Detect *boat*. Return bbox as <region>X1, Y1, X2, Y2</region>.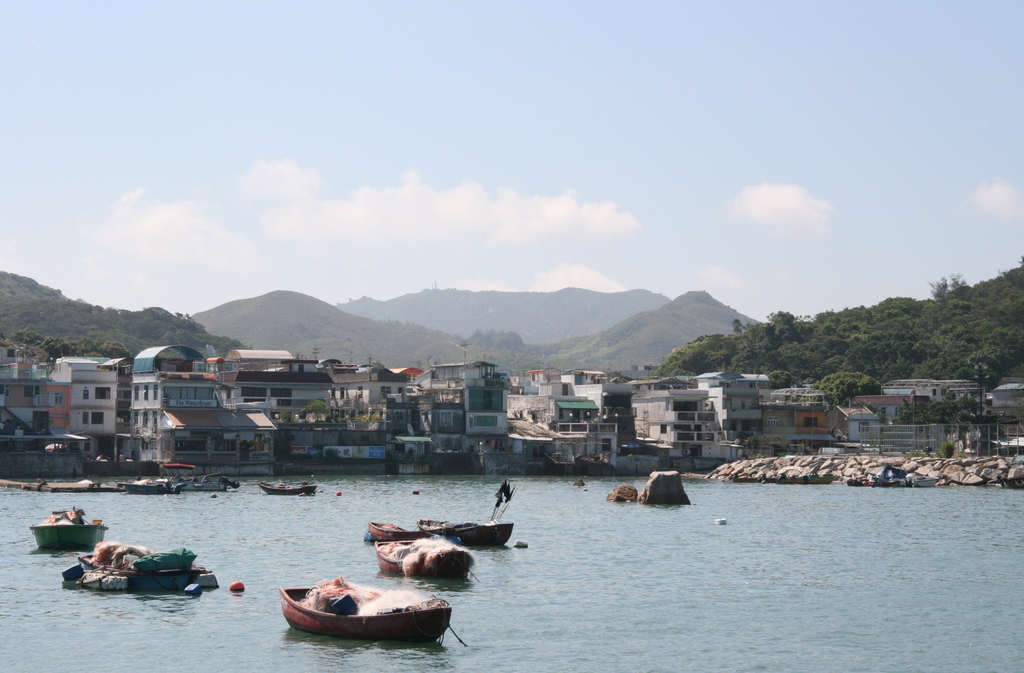
<region>261, 487, 319, 496</region>.
